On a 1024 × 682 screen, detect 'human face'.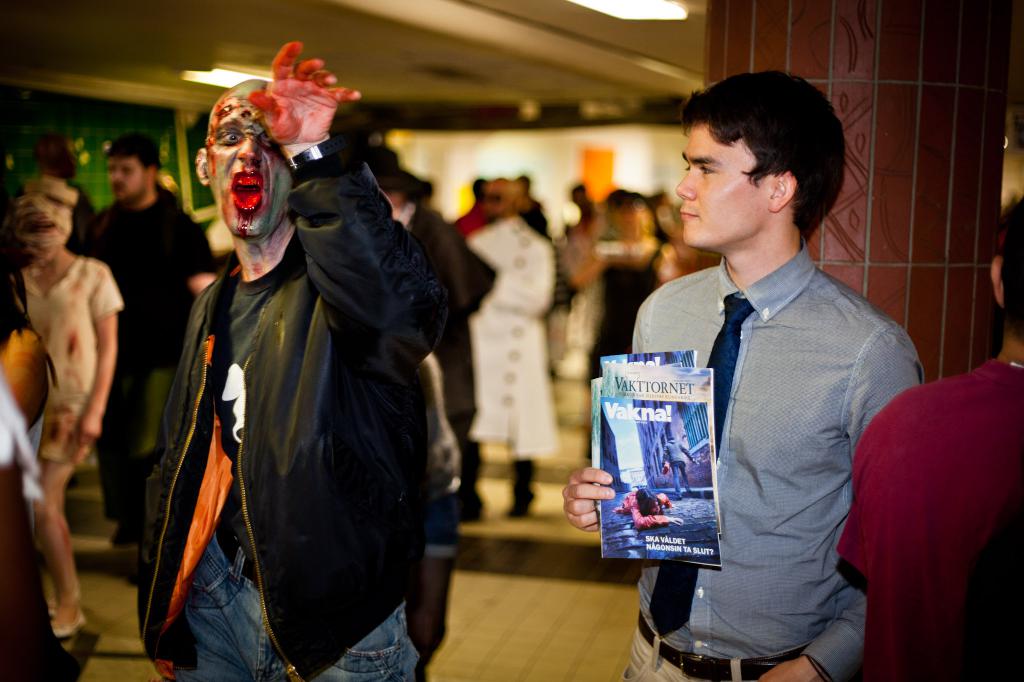
pyautogui.locateOnScreen(676, 122, 768, 246).
